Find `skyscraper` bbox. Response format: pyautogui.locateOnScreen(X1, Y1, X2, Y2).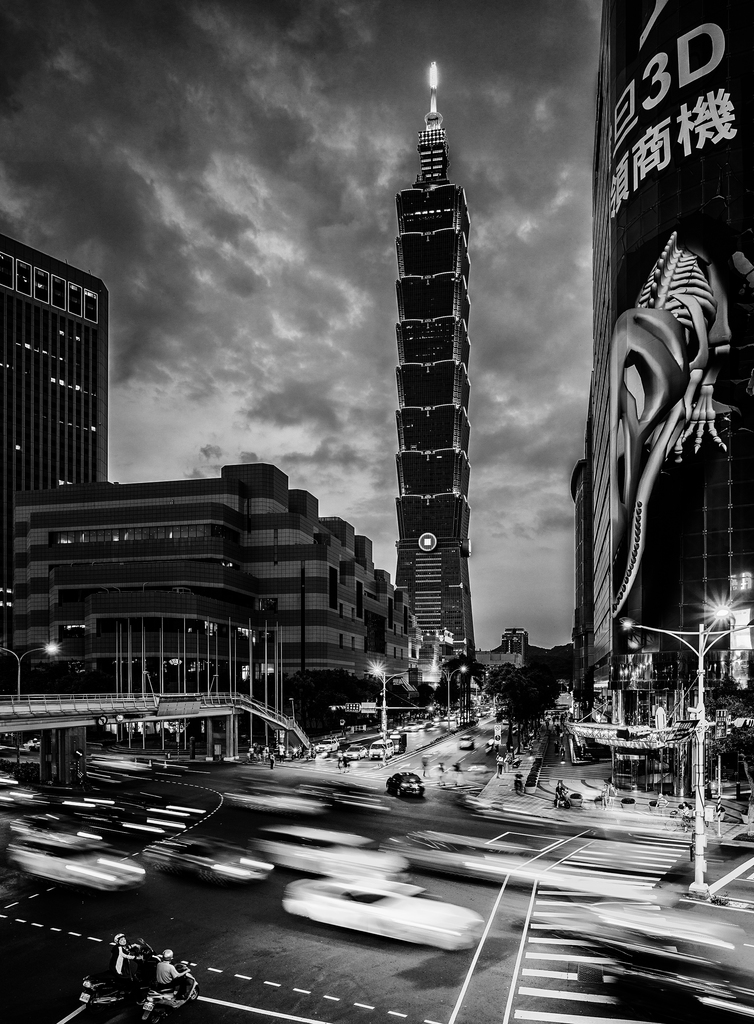
pyautogui.locateOnScreen(575, 0, 752, 720).
